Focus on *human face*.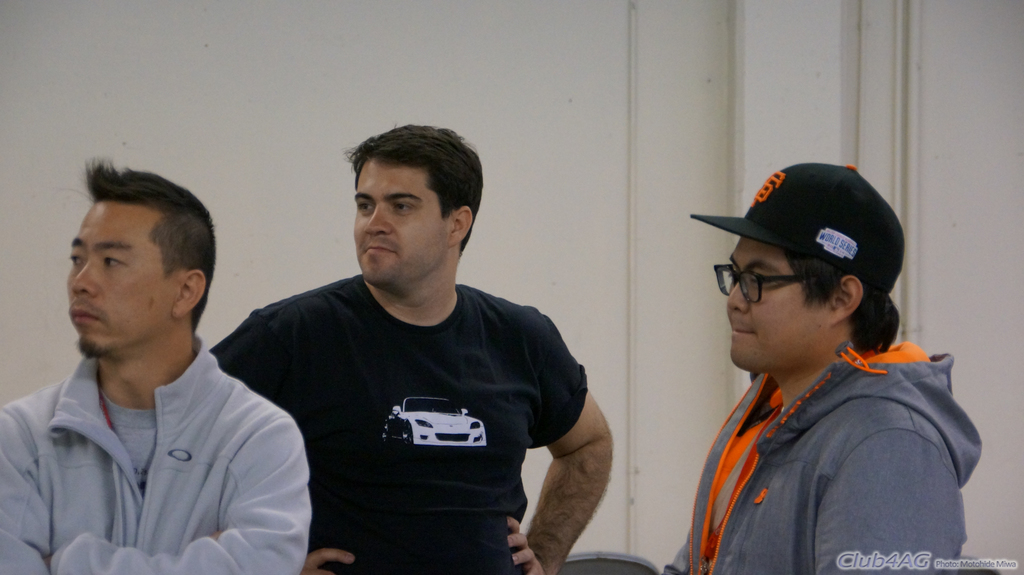
Focused at [357,164,454,283].
